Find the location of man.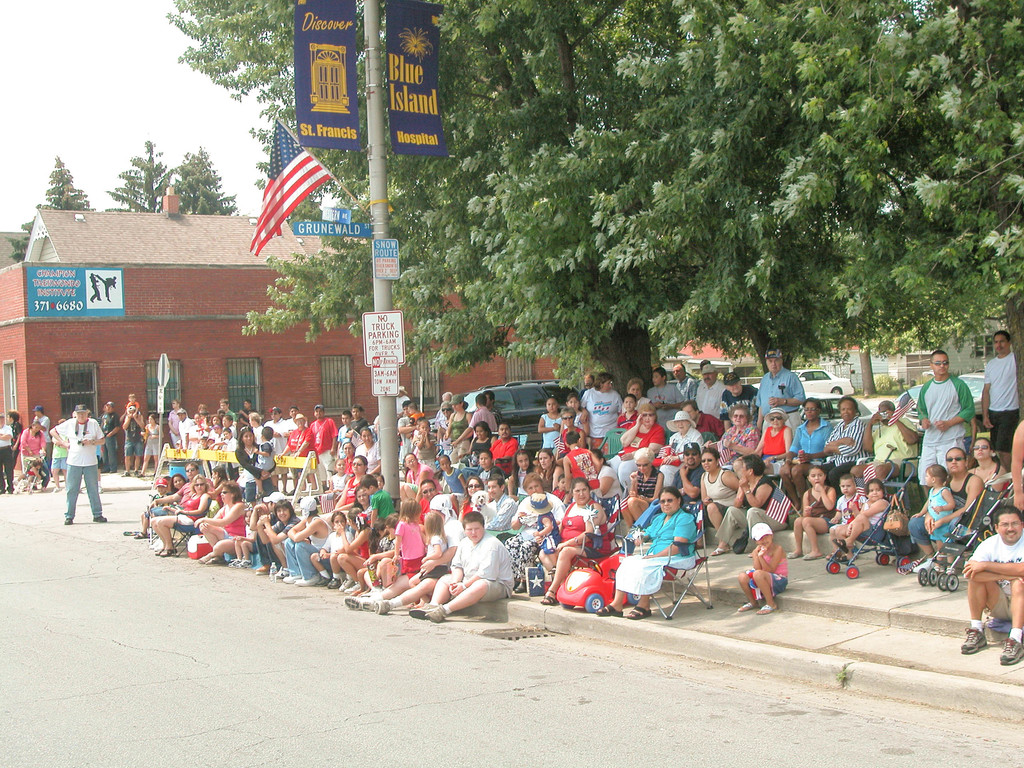
Location: left=691, top=362, right=727, bottom=424.
